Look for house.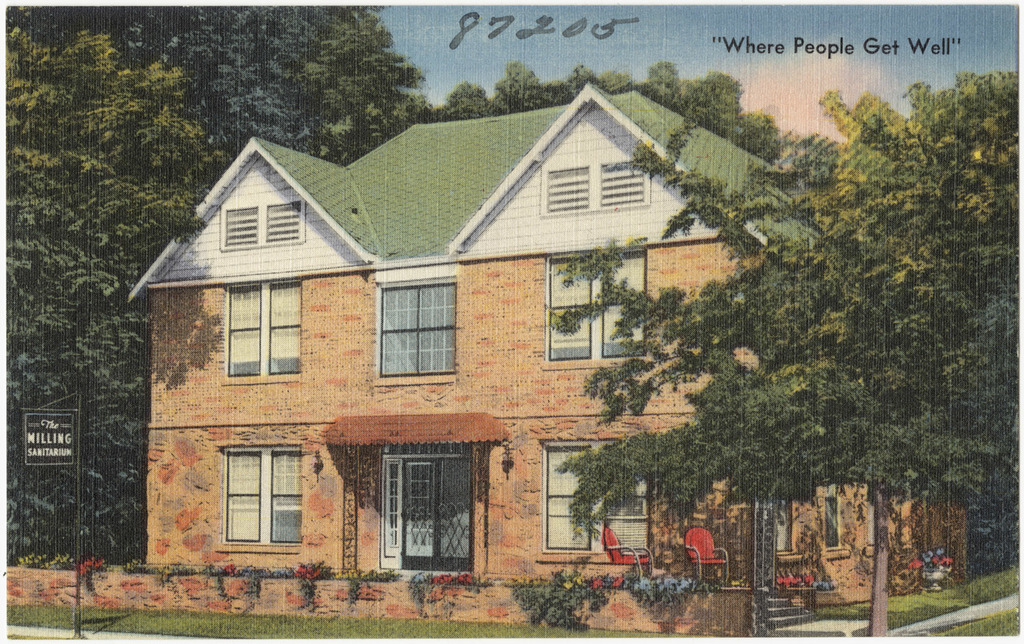
Found: (128, 87, 966, 634).
